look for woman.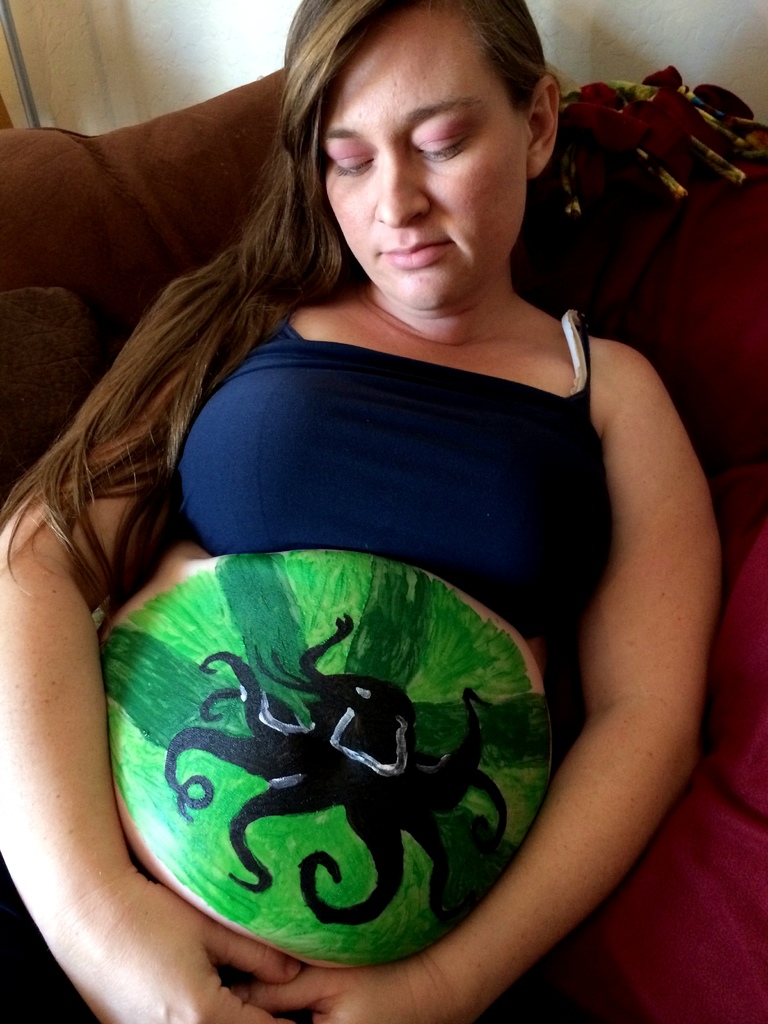
Found: box=[20, 0, 762, 984].
